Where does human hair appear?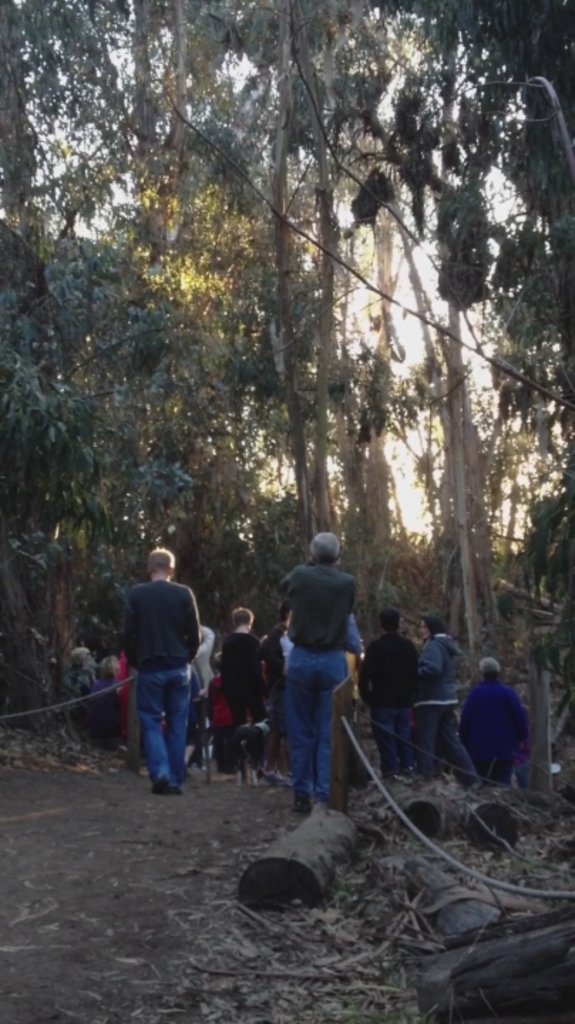
Appears at l=478, t=654, r=502, b=683.
